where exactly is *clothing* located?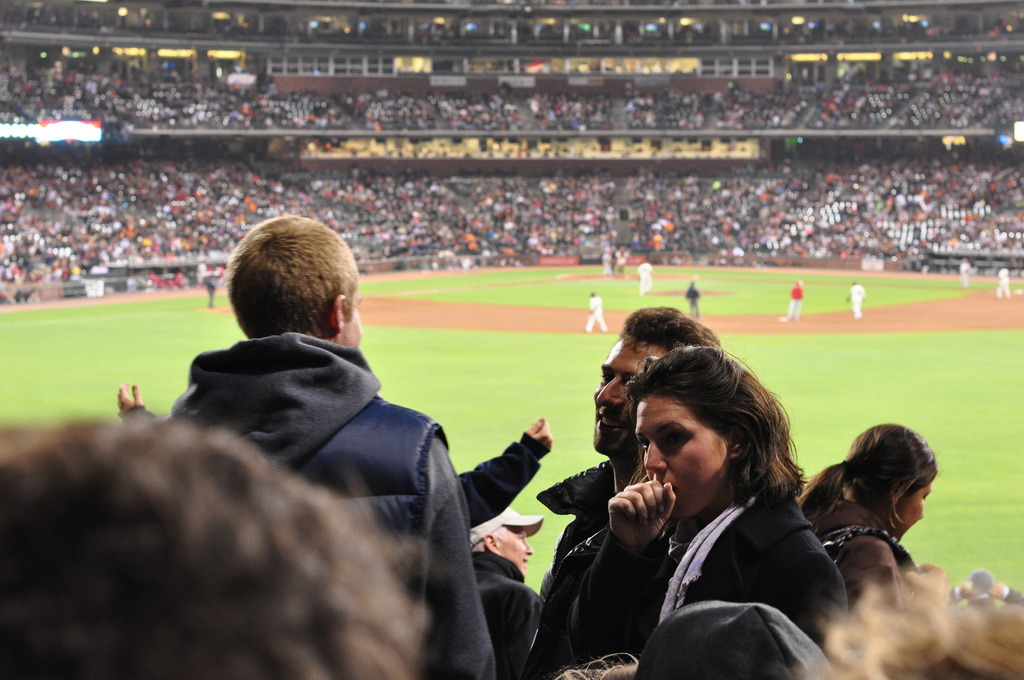
Its bounding box is (468, 549, 540, 679).
